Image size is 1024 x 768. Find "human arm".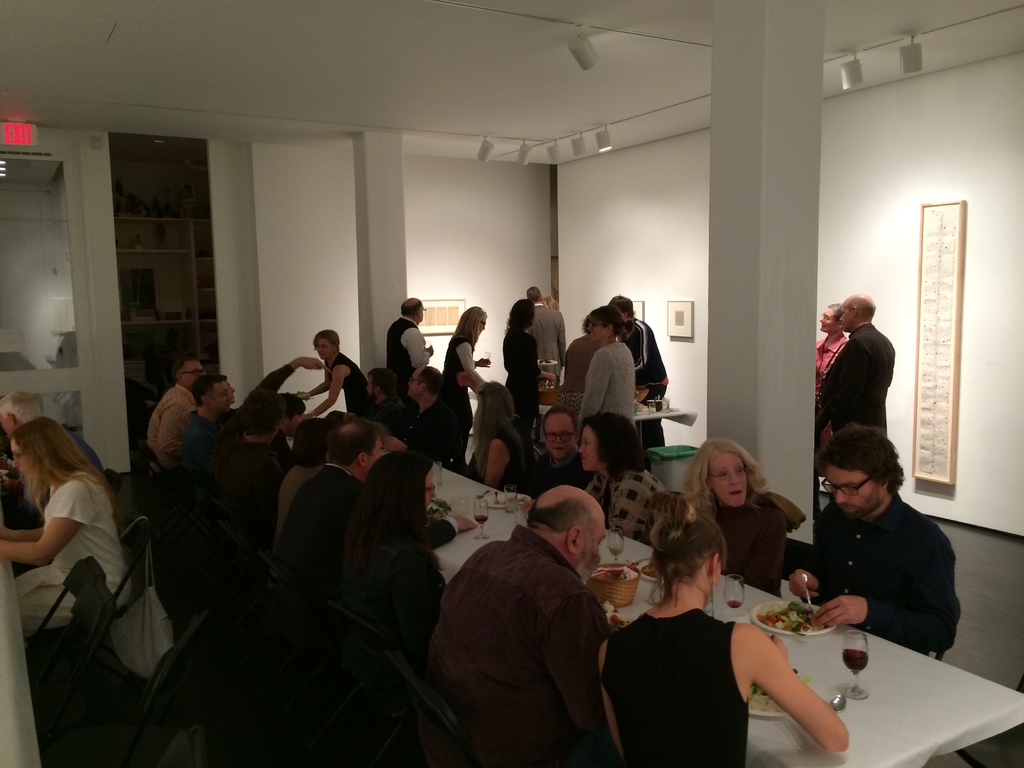
(x1=156, y1=399, x2=194, y2=460).
